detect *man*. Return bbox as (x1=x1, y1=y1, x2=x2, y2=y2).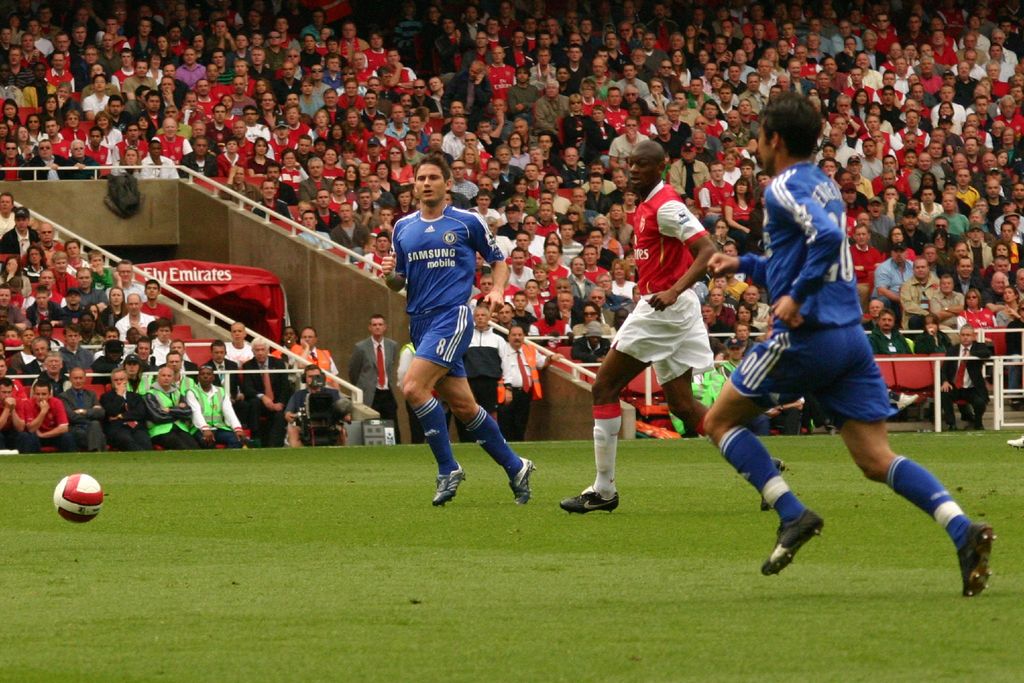
(x1=532, y1=76, x2=569, y2=136).
